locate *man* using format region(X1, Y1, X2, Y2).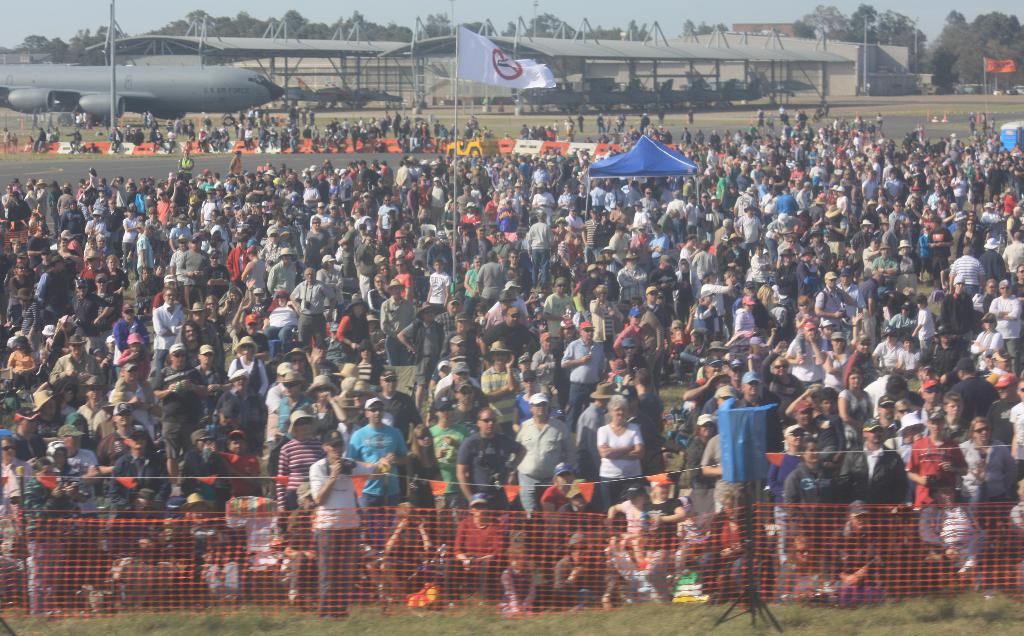
region(347, 398, 406, 544).
